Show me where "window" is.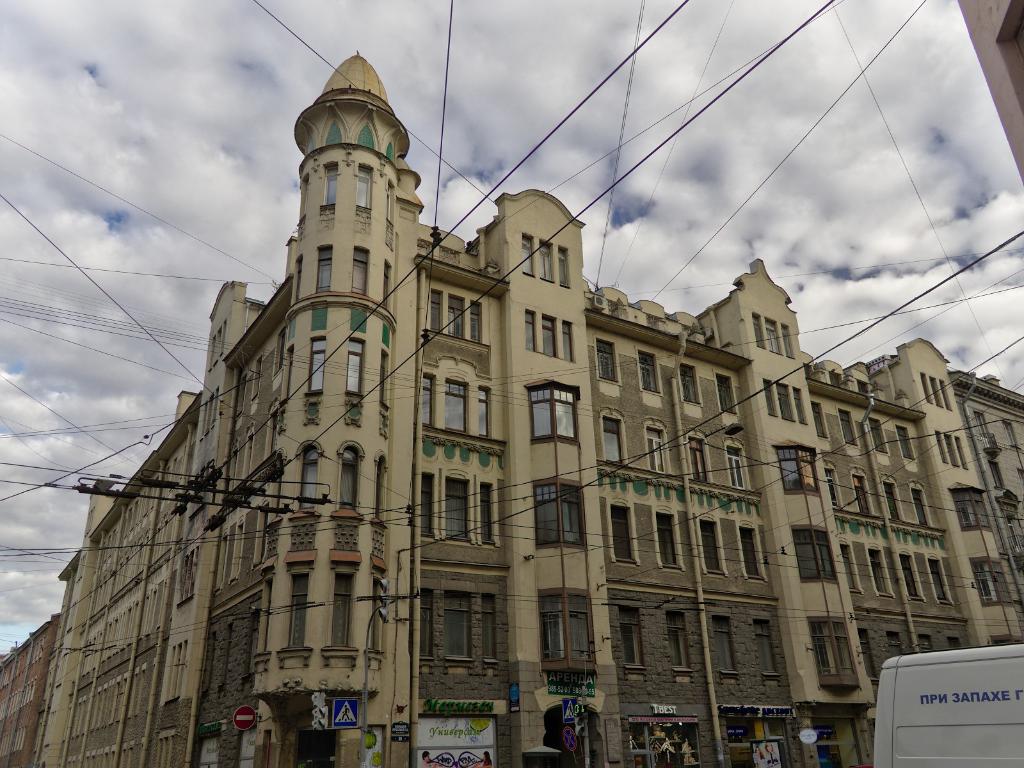
"window" is at 865:544:898:598.
